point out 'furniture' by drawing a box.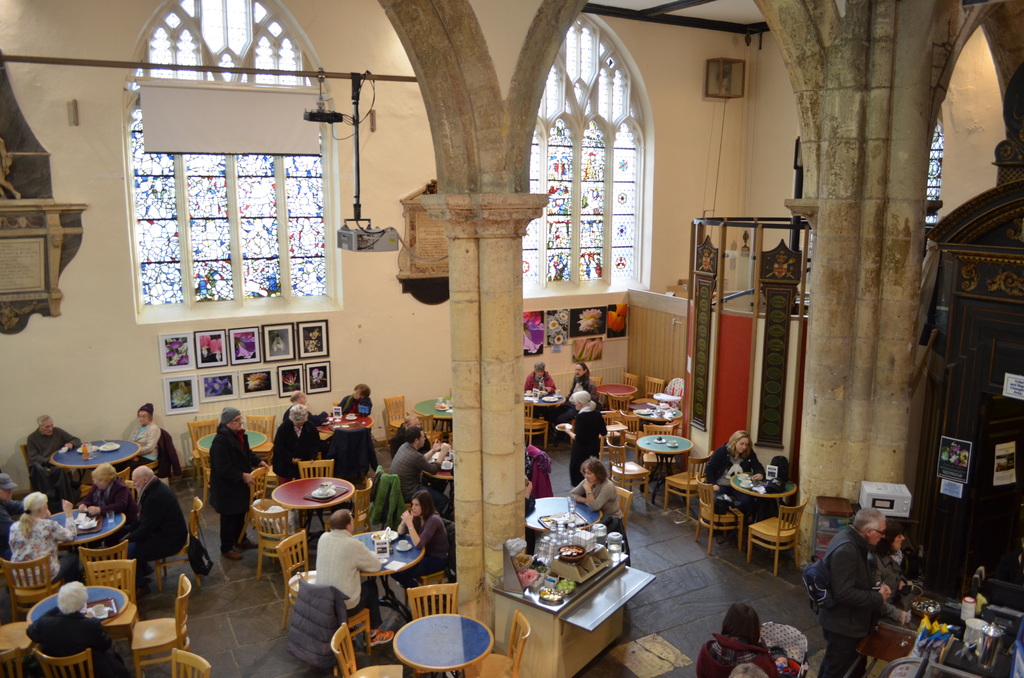
(595, 435, 650, 503).
